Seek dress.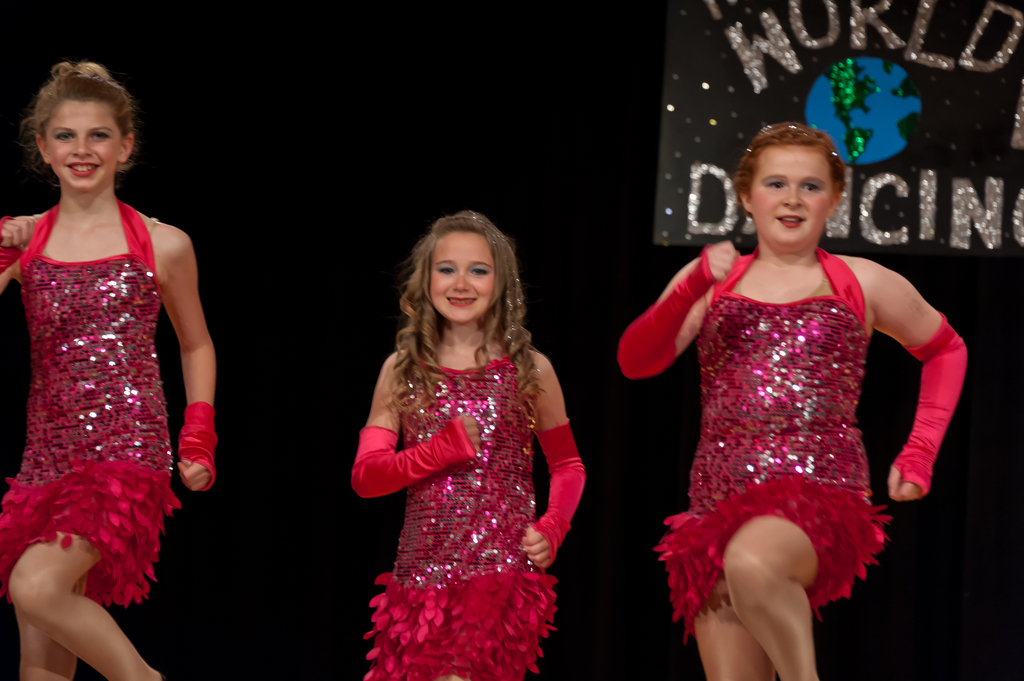
<box>362,348,556,680</box>.
